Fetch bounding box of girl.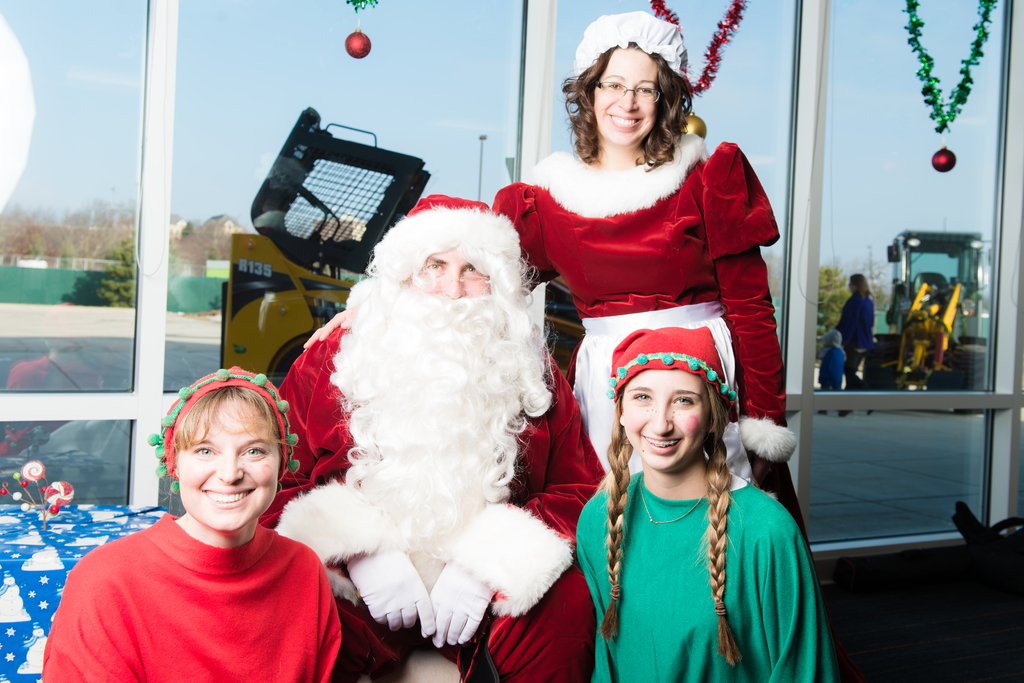
Bbox: detection(579, 321, 833, 682).
